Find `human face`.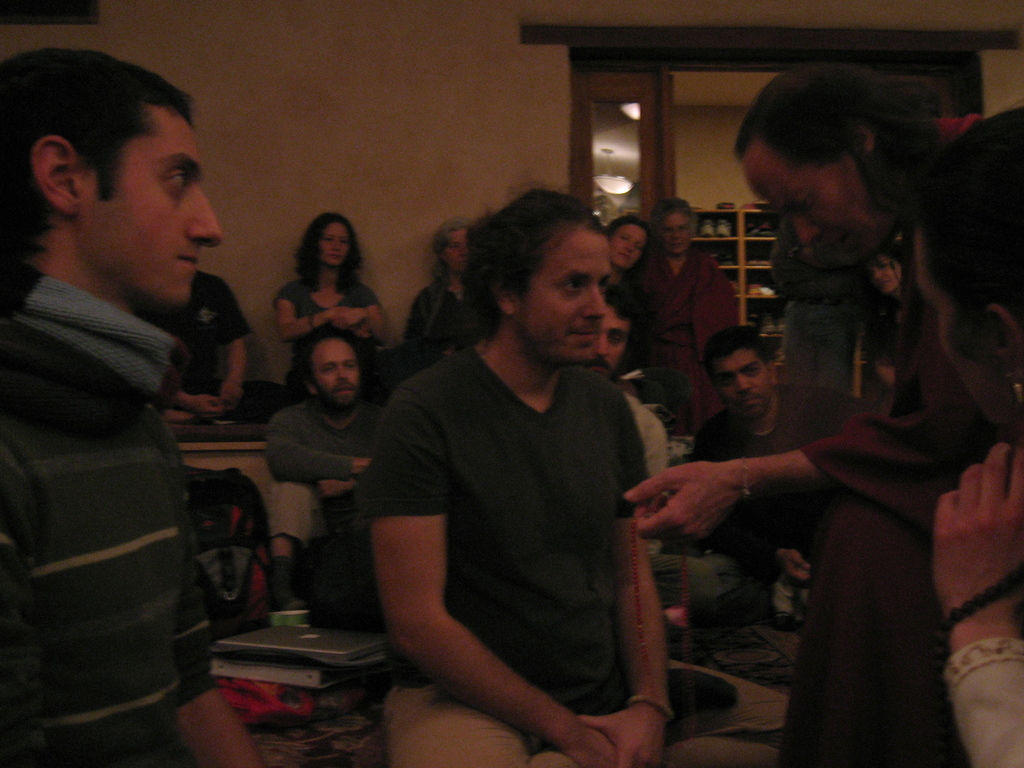
{"x1": 710, "y1": 345, "x2": 766, "y2": 414}.
